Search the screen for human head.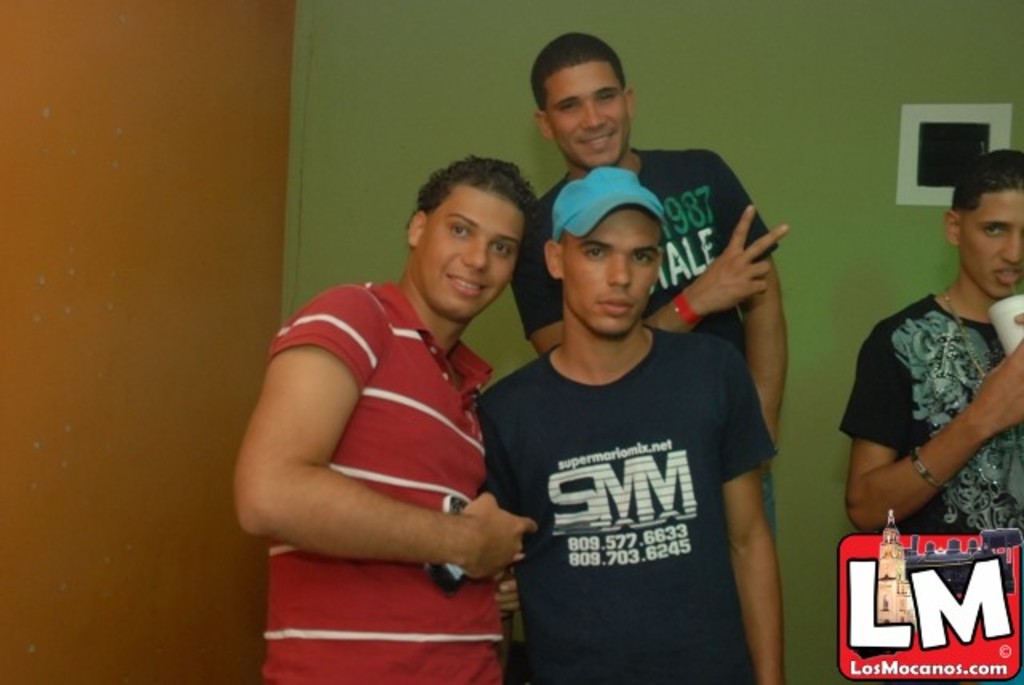
Found at bbox=(941, 149, 1022, 298).
